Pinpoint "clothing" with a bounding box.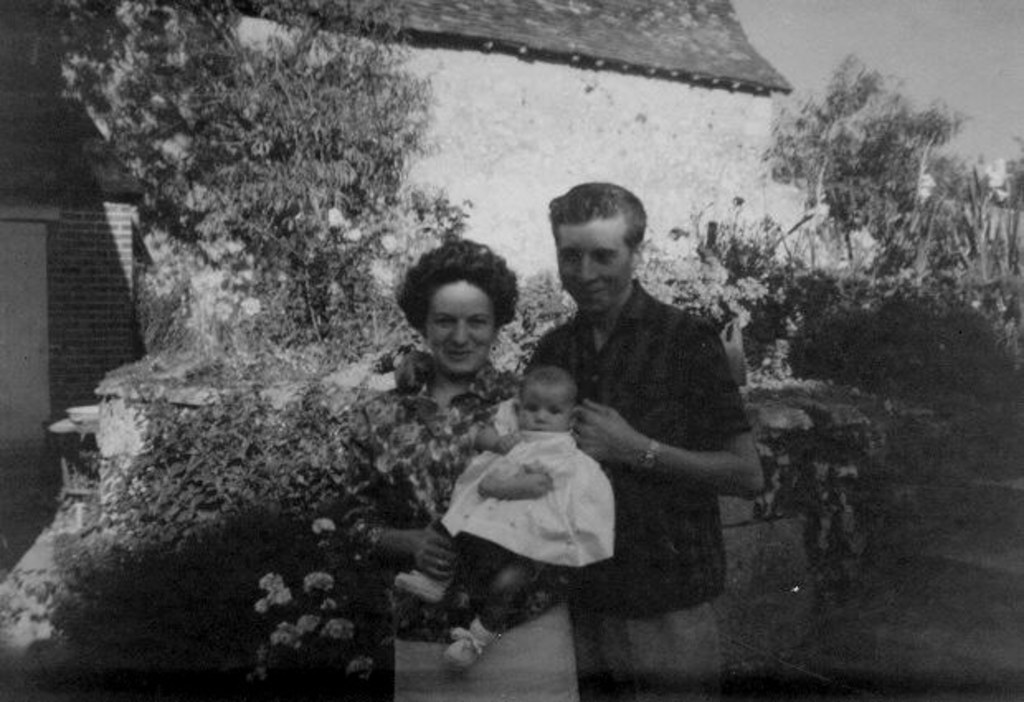
383,367,571,700.
